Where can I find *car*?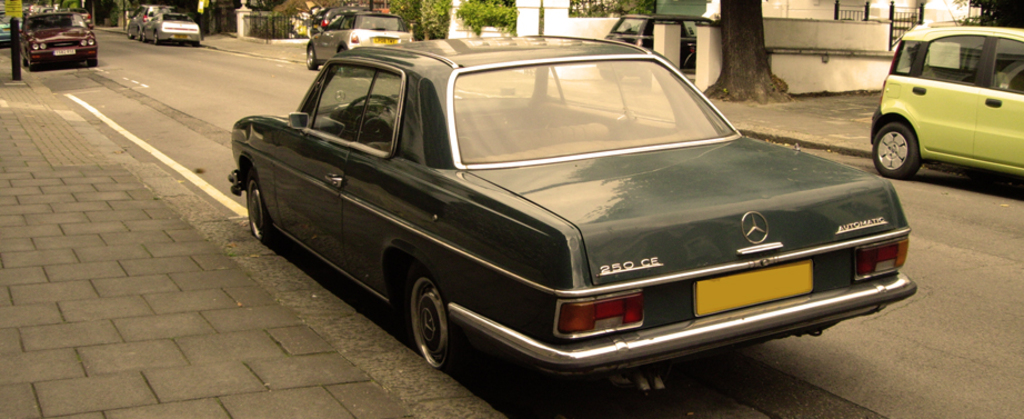
You can find it at bbox(303, 10, 411, 79).
